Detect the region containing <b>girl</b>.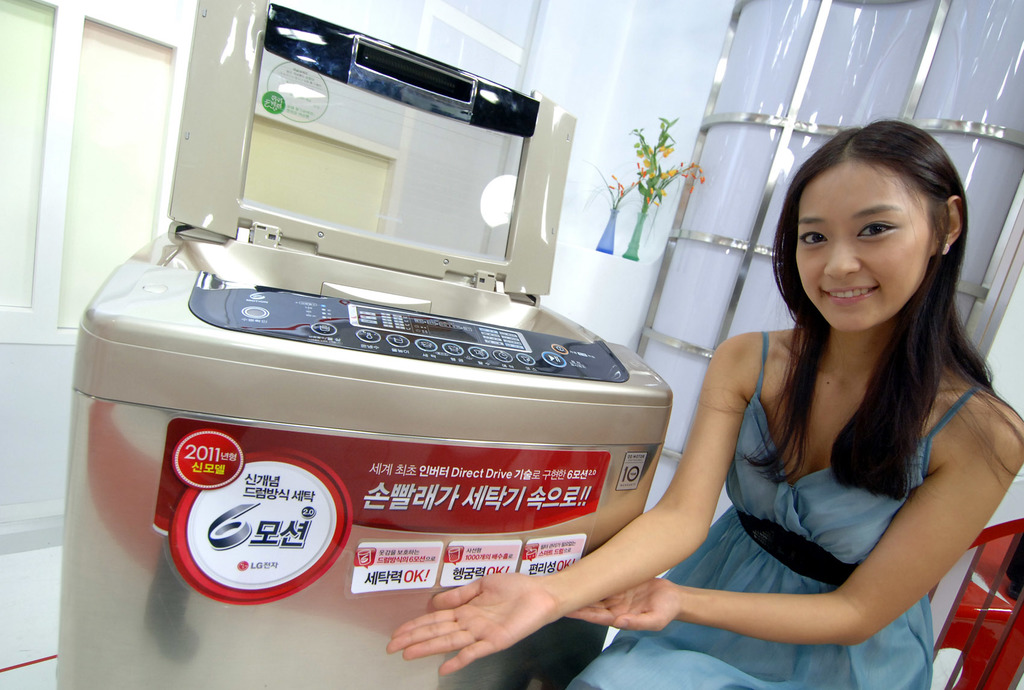
bbox=[383, 115, 1023, 689].
